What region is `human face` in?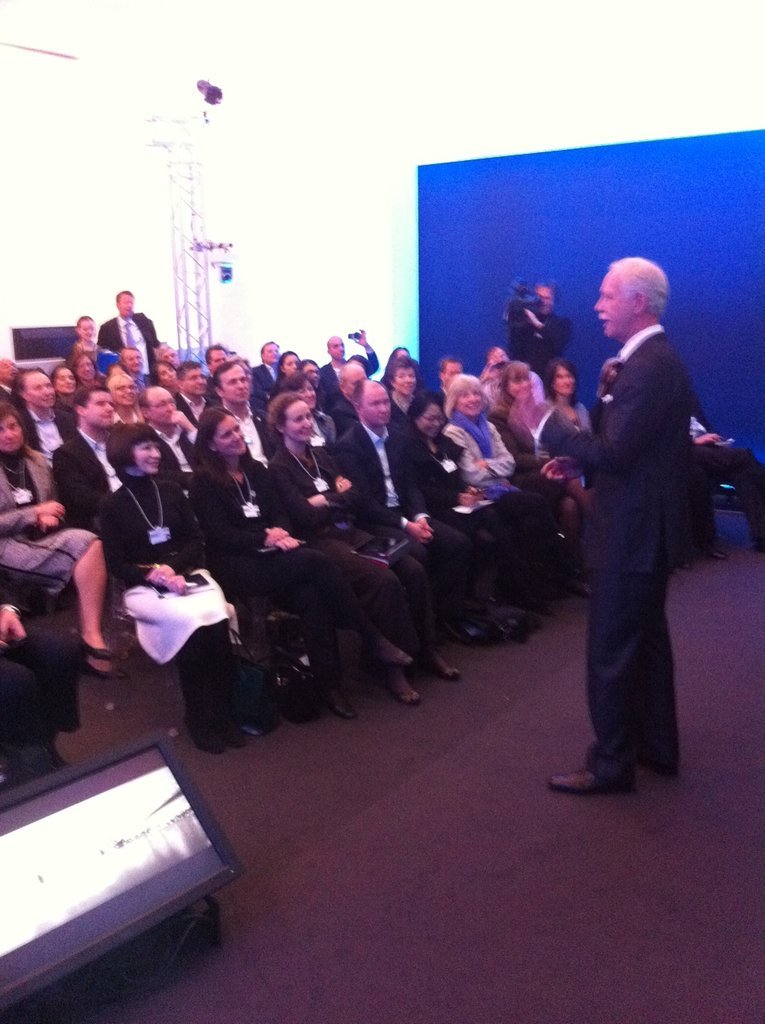
region(216, 363, 248, 405).
